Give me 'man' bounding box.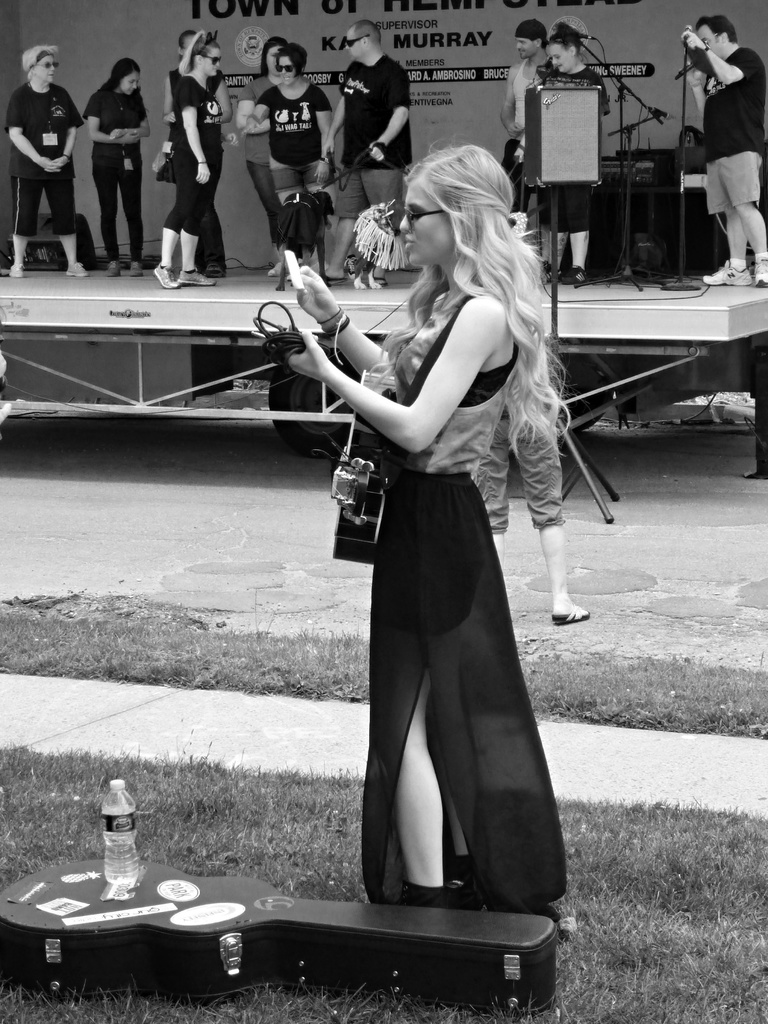
x1=325, y1=41, x2=433, y2=189.
